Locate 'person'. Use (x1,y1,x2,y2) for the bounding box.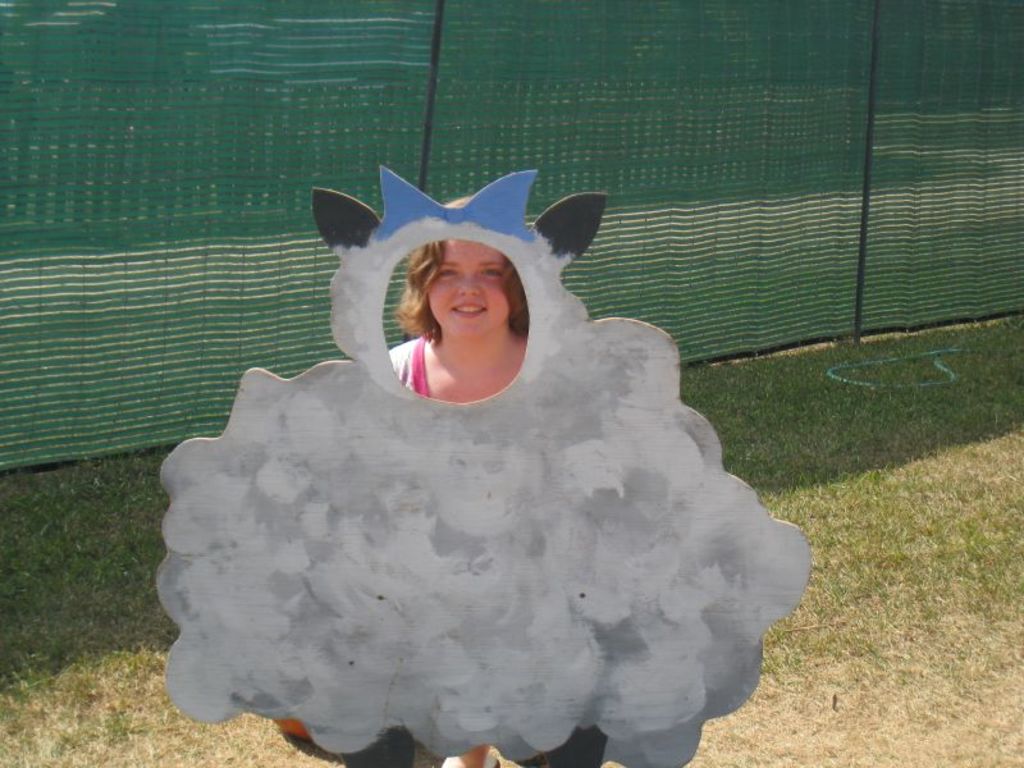
(385,204,530,767).
